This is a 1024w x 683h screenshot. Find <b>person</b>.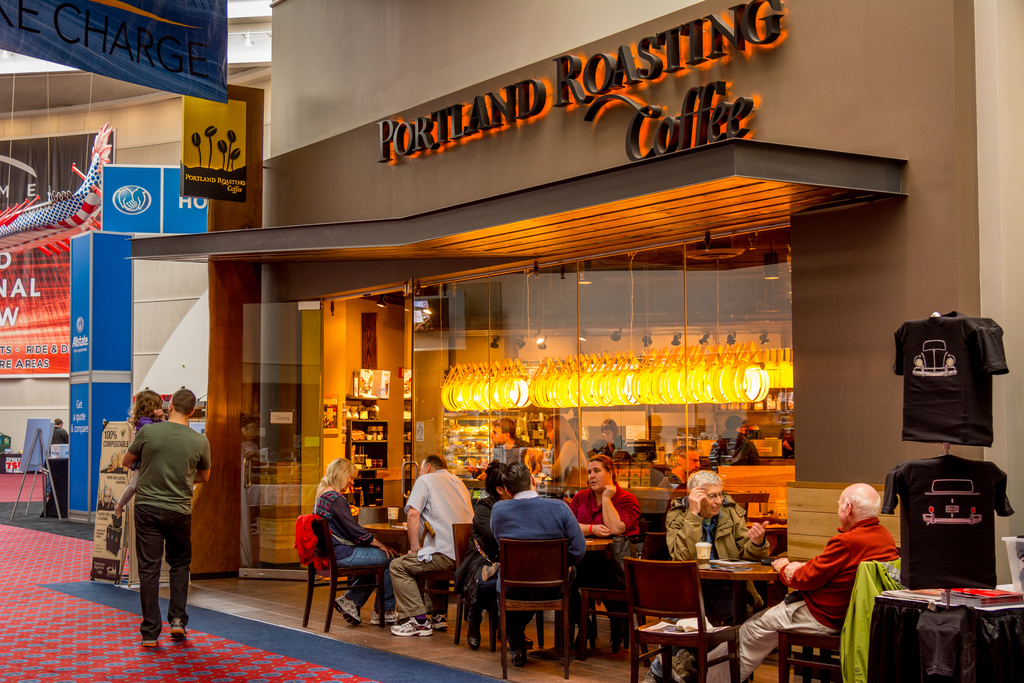
Bounding box: <box>668,470,770,682</box>.
